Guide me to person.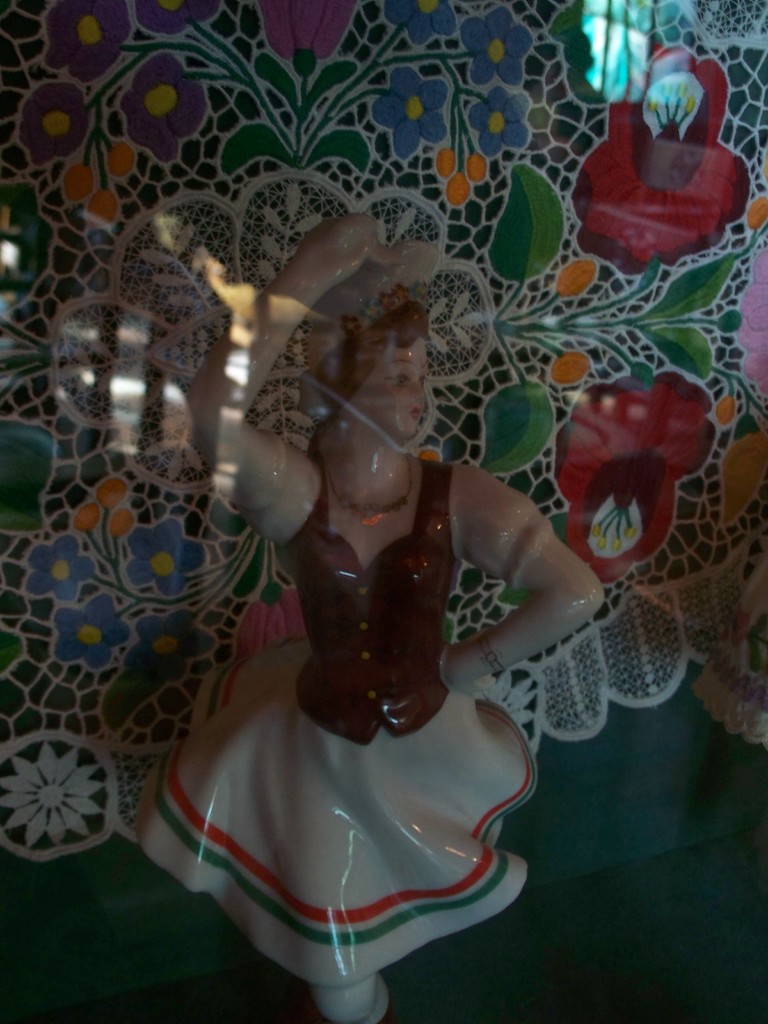
Guidance: bbox(136, 202, 602, 1023).
